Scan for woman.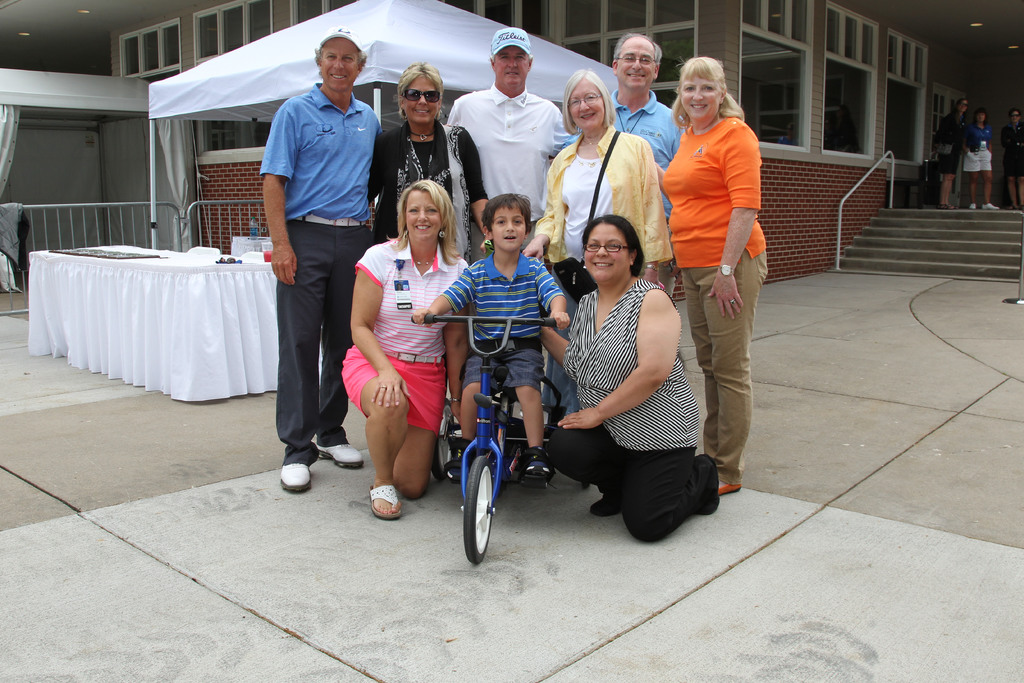
Scan result: 660/62/764/472.
